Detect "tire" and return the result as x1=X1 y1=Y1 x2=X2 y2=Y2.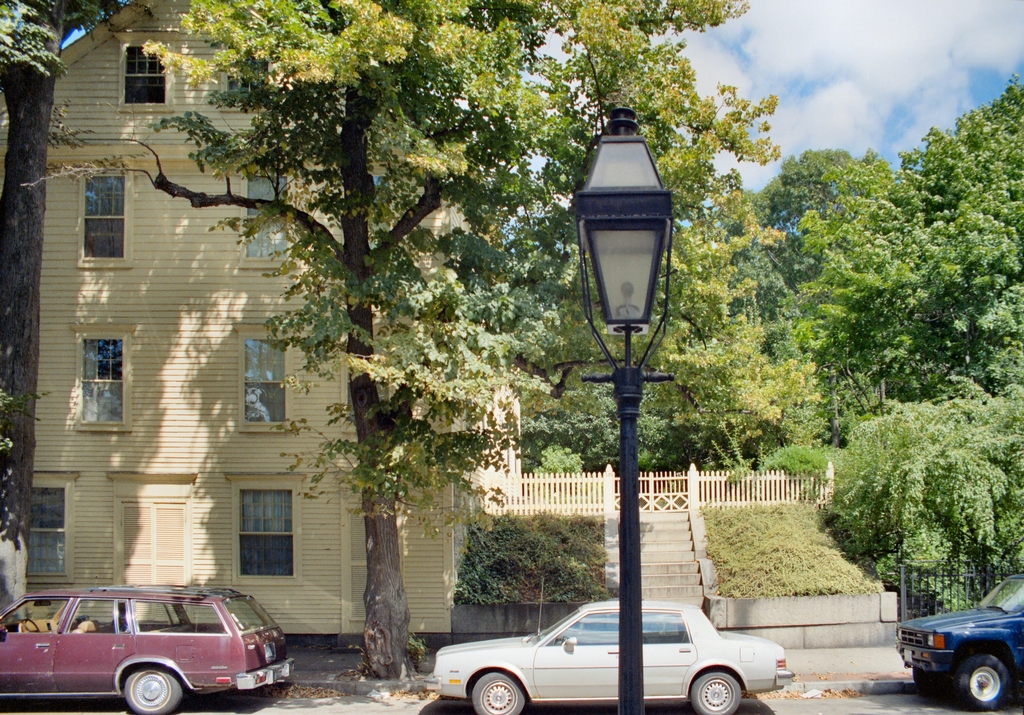
x1=124 y1=664 x2=184 y2=714.
